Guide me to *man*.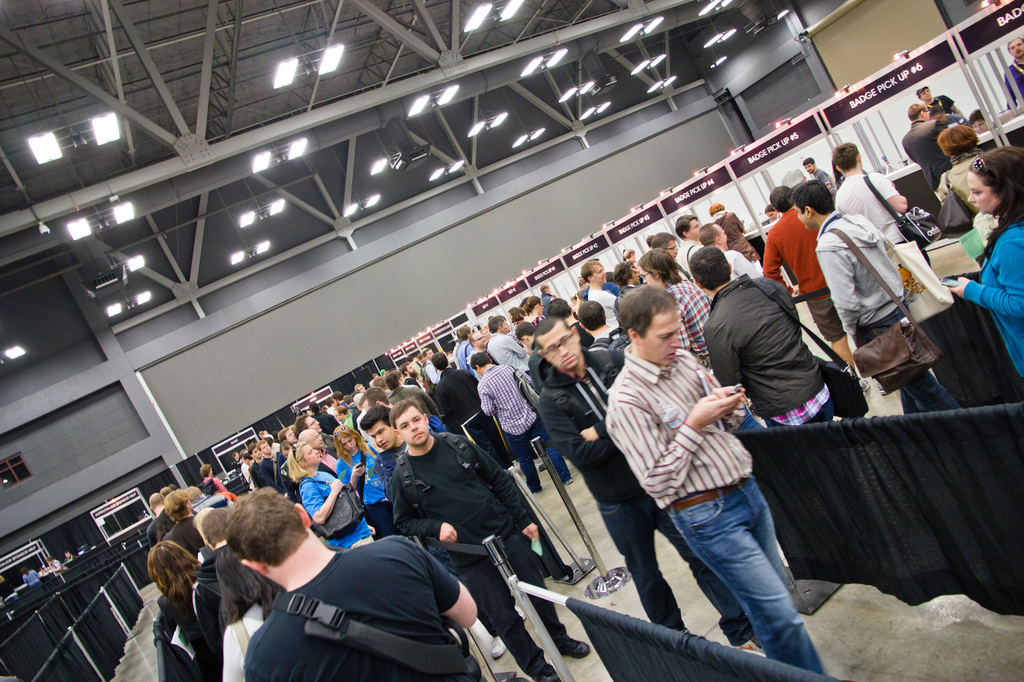
Guidance: [left=484, top=313, right=531, bottom=372].
